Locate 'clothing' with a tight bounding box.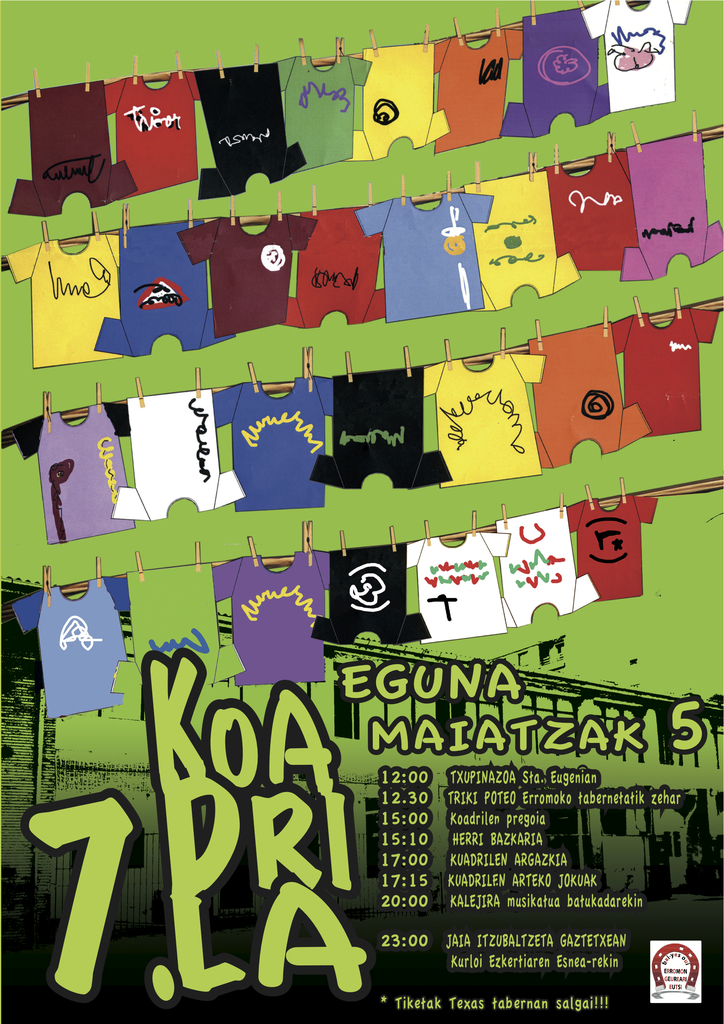
rect(113, 389, 243, 520).
